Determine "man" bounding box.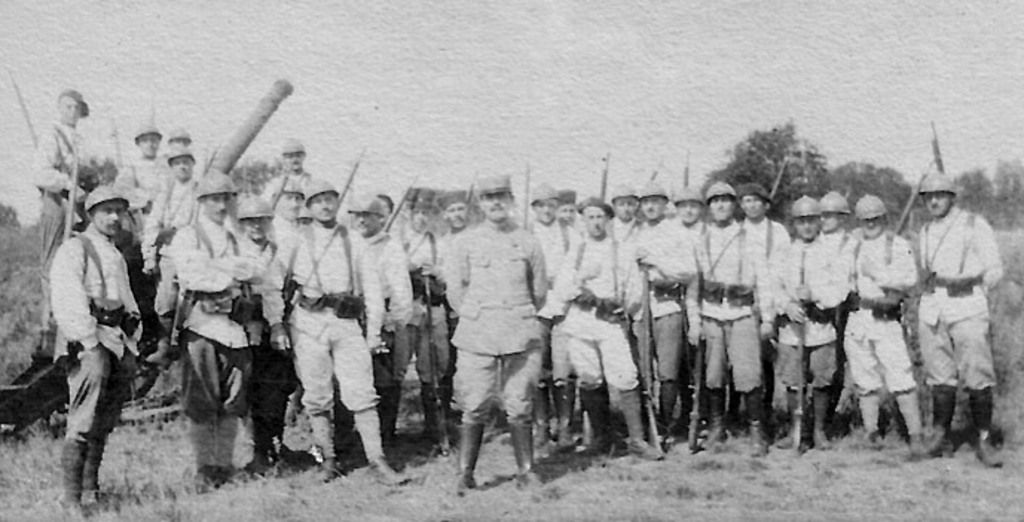
Determined: x1=37 y1=164 x2=147 y2=503.
